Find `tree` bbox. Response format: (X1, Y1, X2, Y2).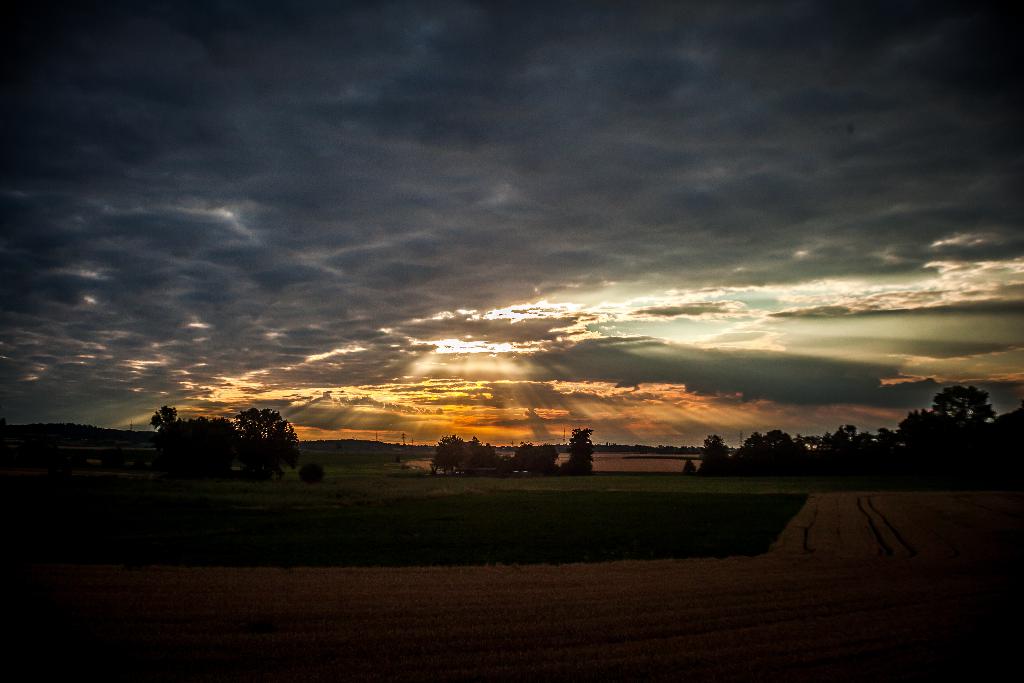
(973, 418, 1016, 456).
